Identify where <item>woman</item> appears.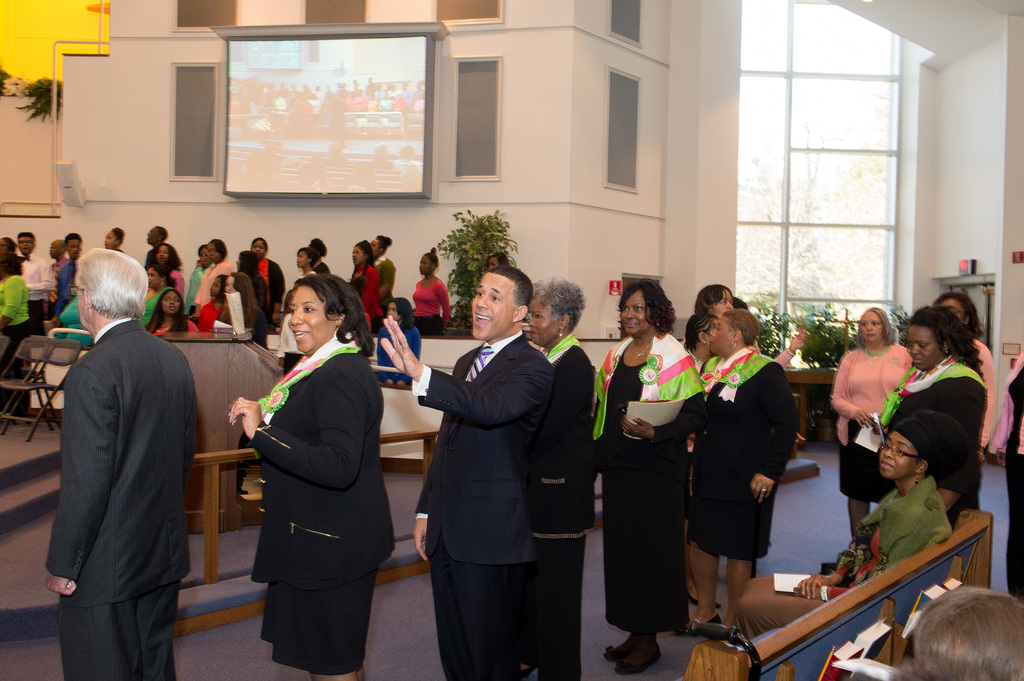
Appears at Rect(690, 308, 801, 629).
